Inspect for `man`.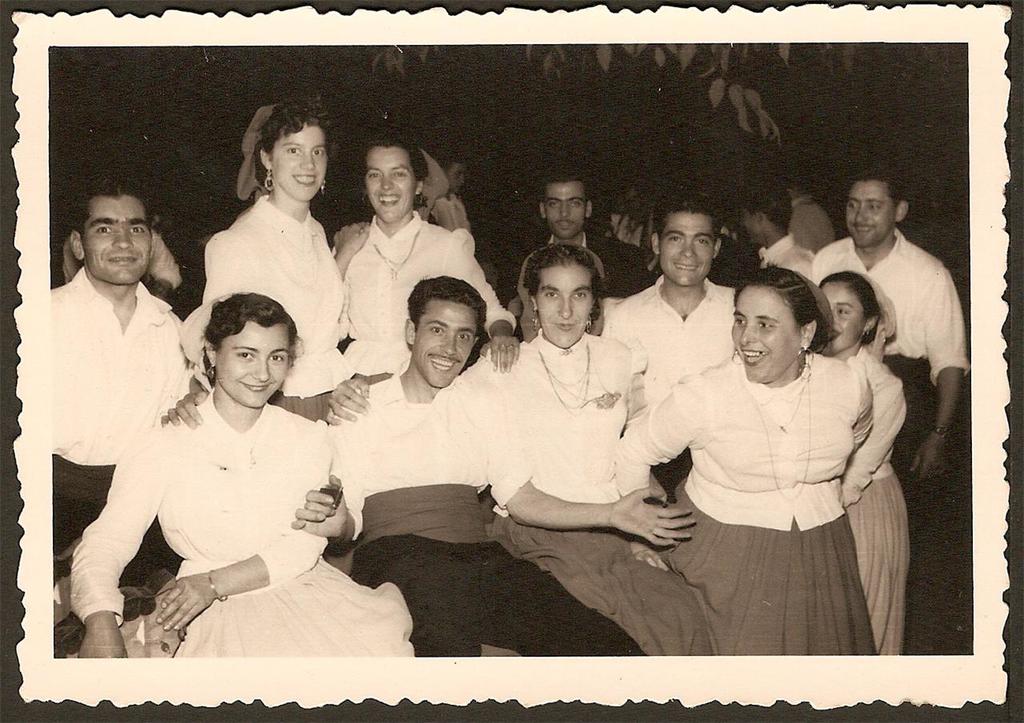
Inspection: BBox(50, 177, 194, 583).
